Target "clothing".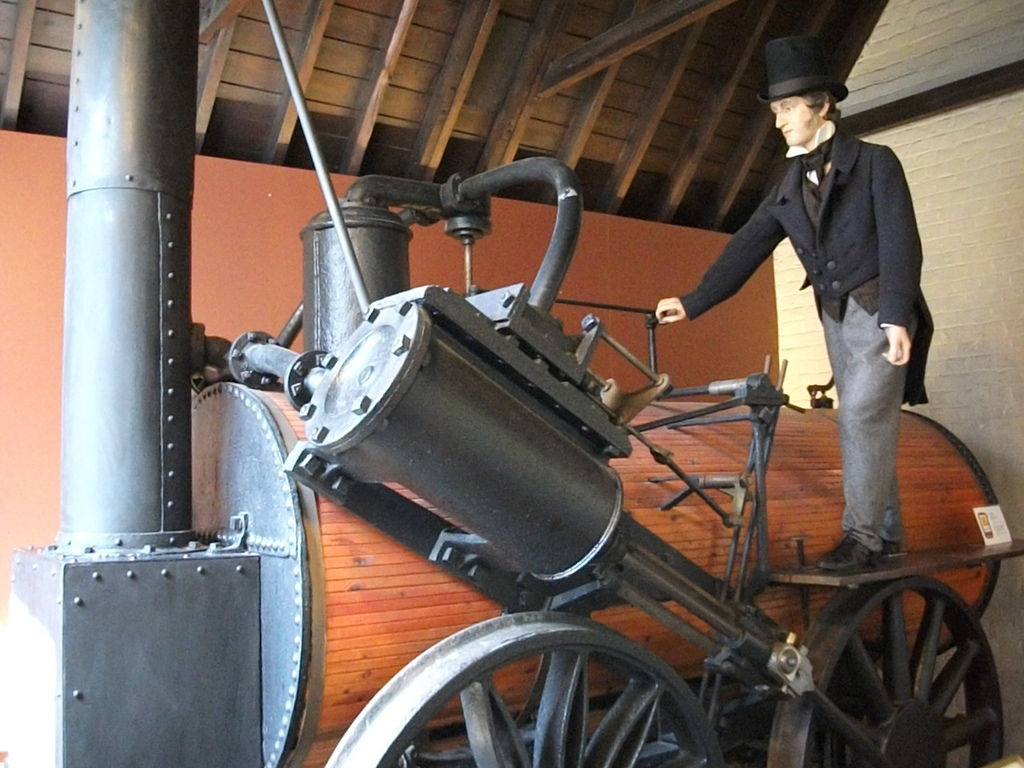
Target region: bbox(676, 118, 937, 552).
